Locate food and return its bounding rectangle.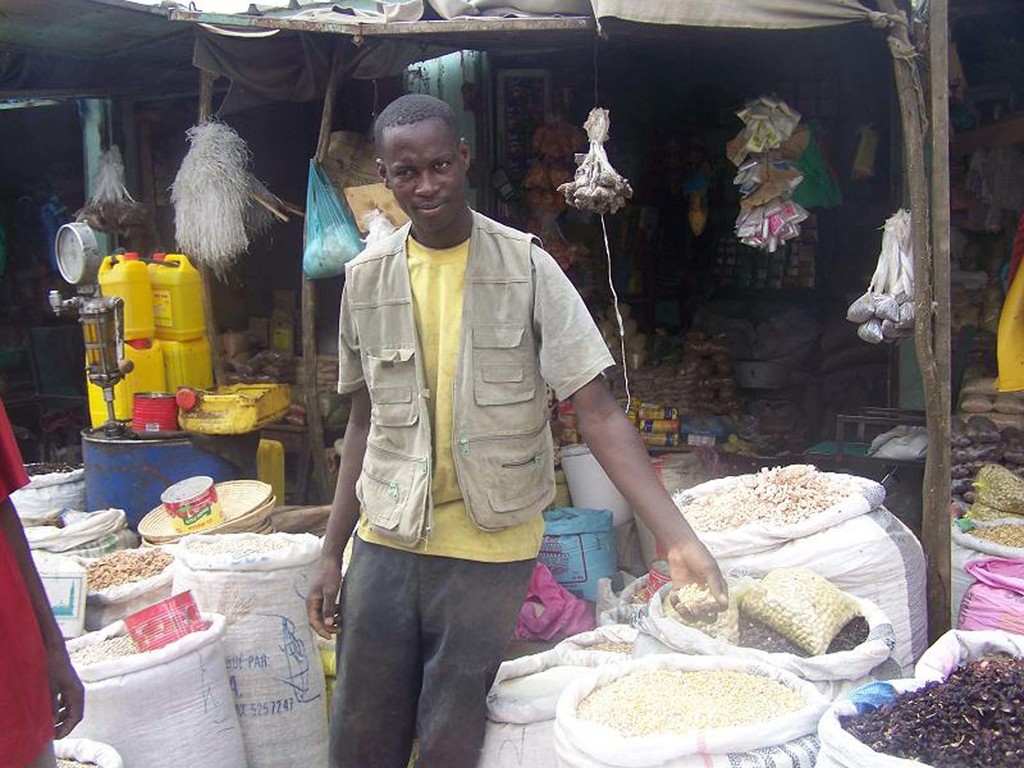
l=80, t=547, r=172, b=590.
